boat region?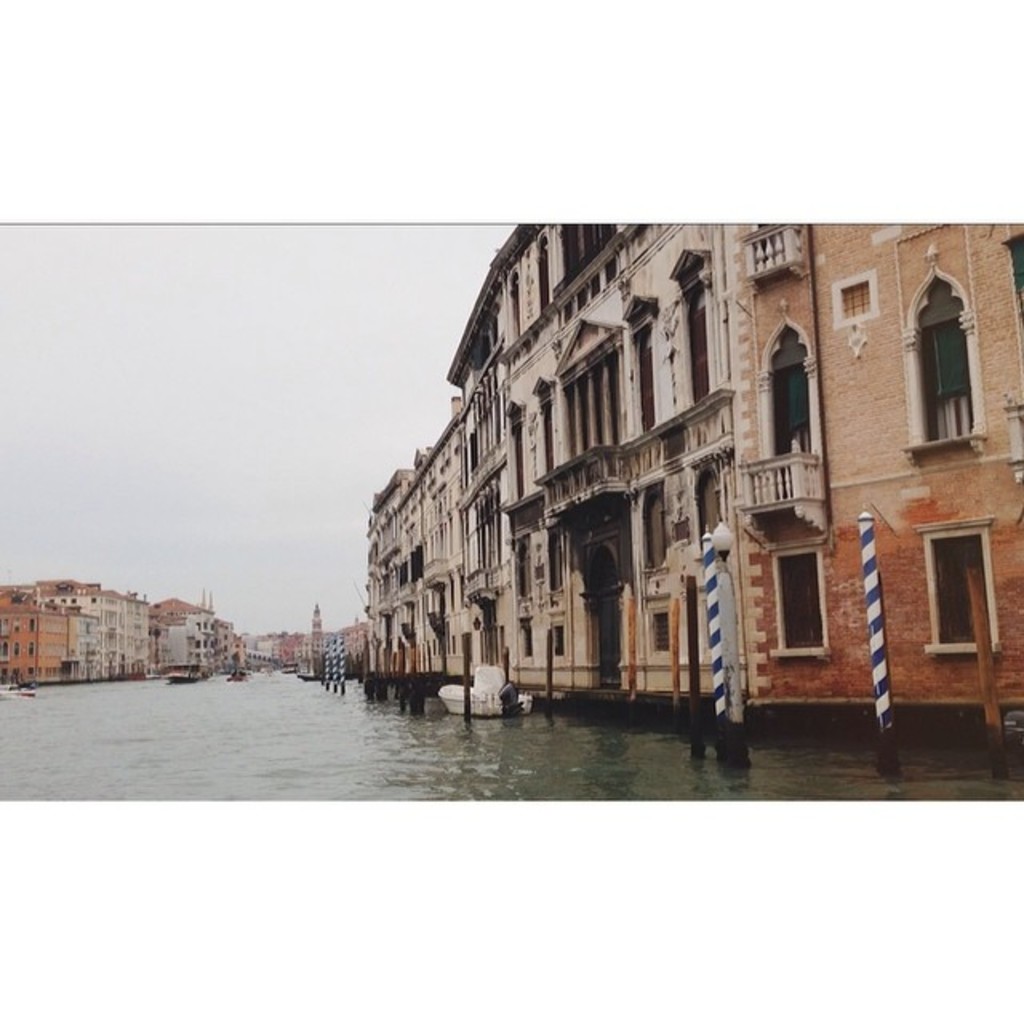
{"left": 438, "top": 682, "right": 531, "bottom": 710}
